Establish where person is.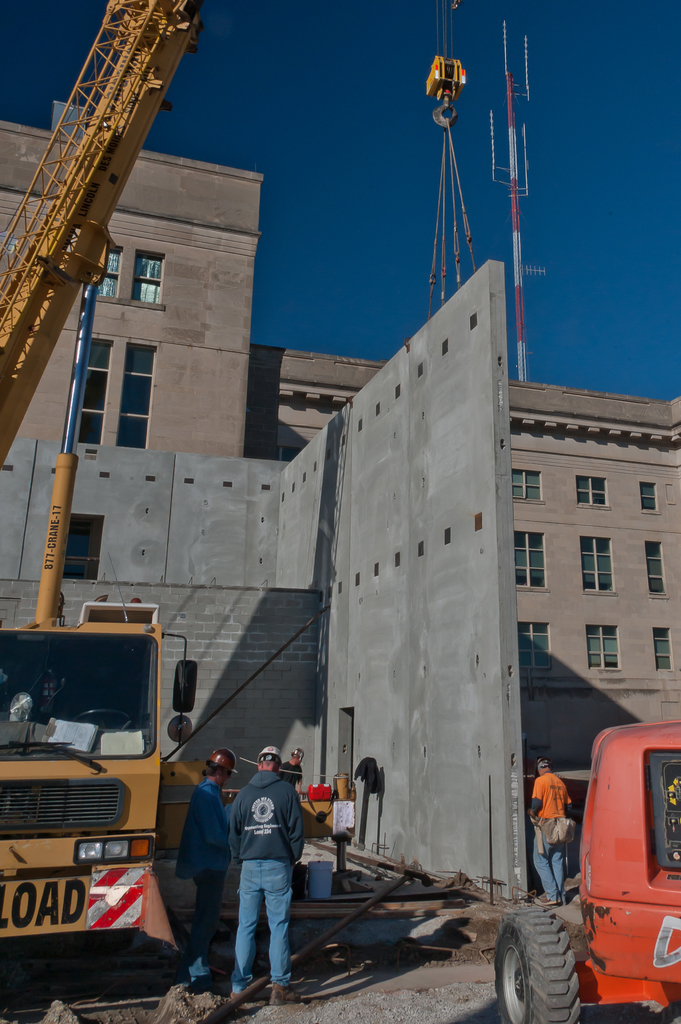
Established at Rect(278, 740, 311, 791).
